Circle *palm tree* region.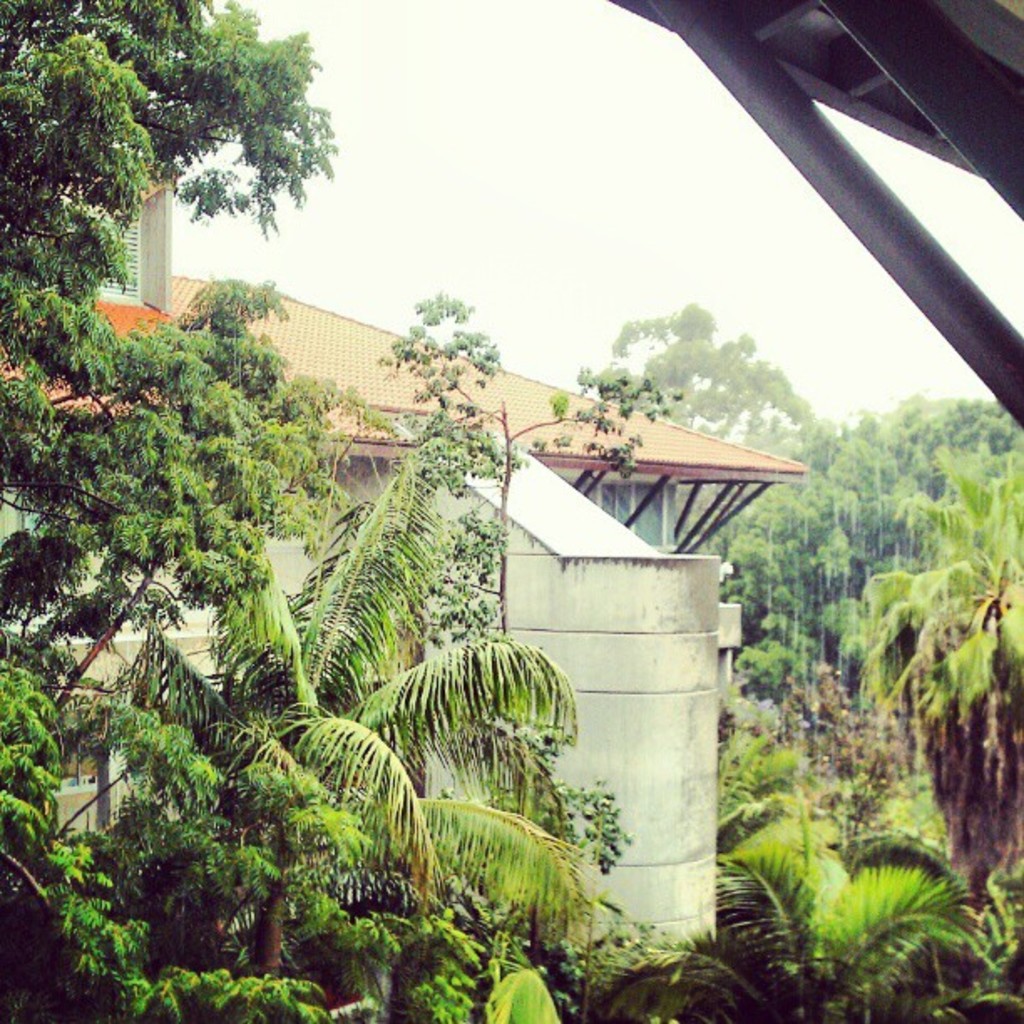
Region: (left=586, top=848, right=982, bottom=1022).
